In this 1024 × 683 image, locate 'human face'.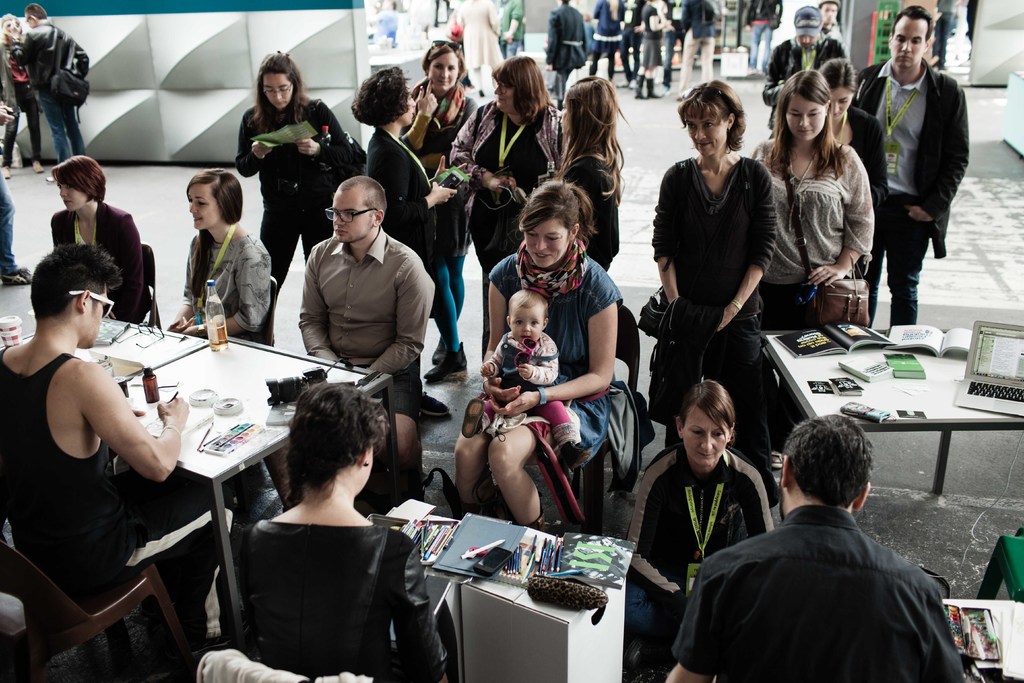
Bounding box: {"x1": 331, "y1": 190, "x2": 368, "y2": 240}.
